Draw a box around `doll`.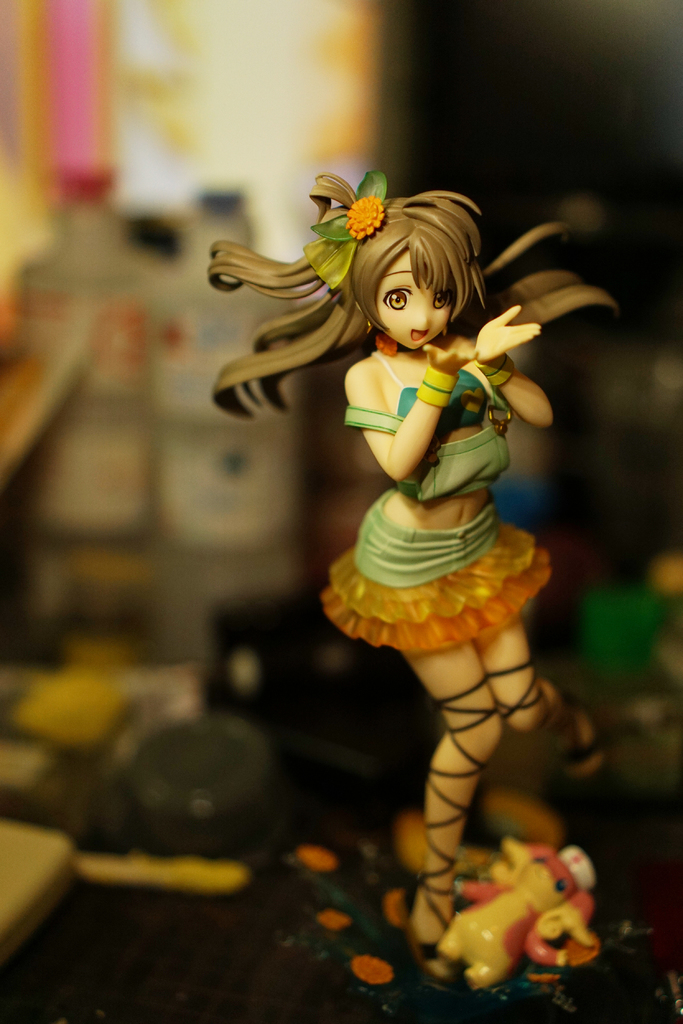
select_region(219, 168, 597, 828).
